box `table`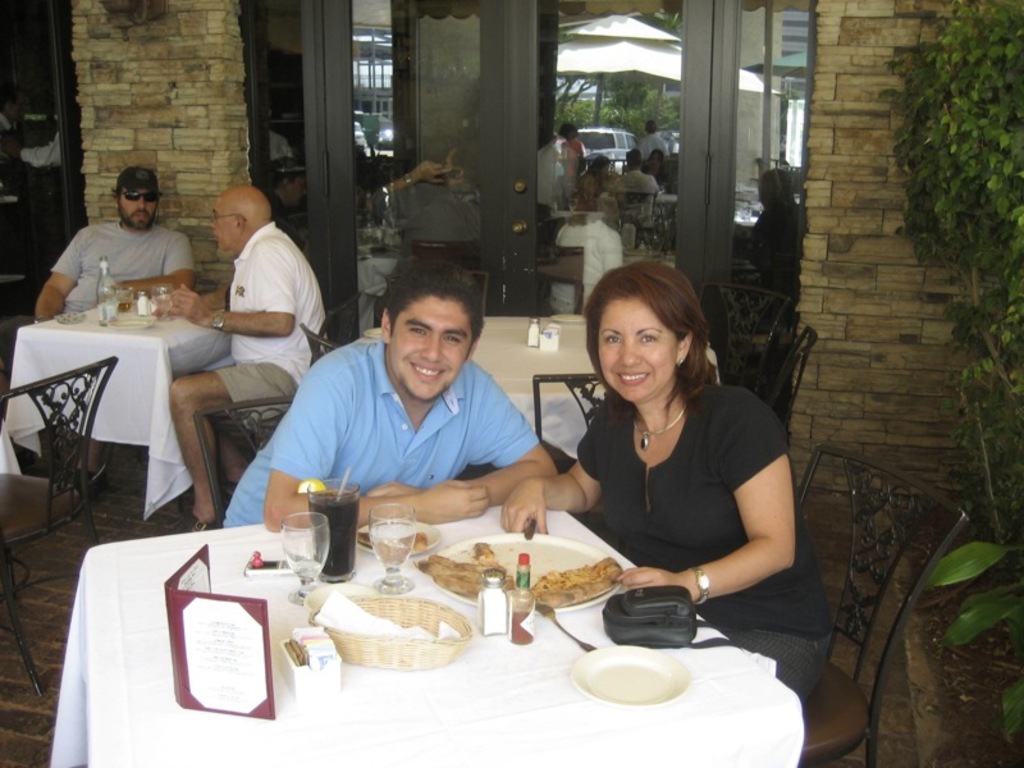
pyautogui.locateOnScreen(99, 488, 787, 707)
